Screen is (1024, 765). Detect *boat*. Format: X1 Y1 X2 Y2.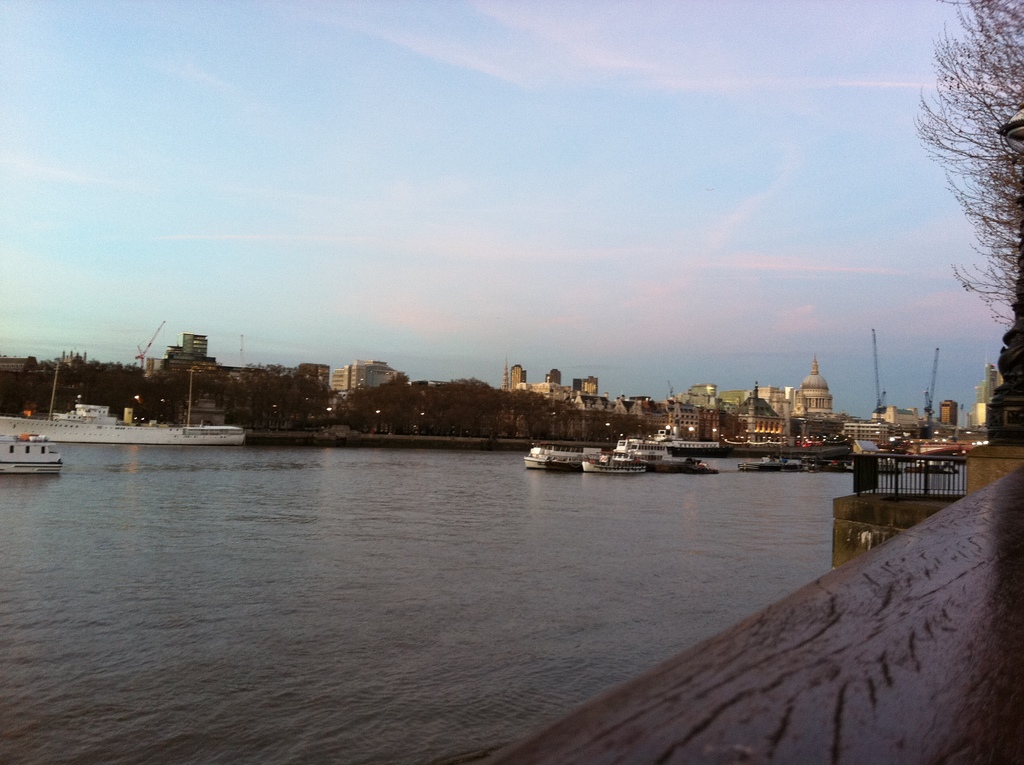
525 439 591 467.
